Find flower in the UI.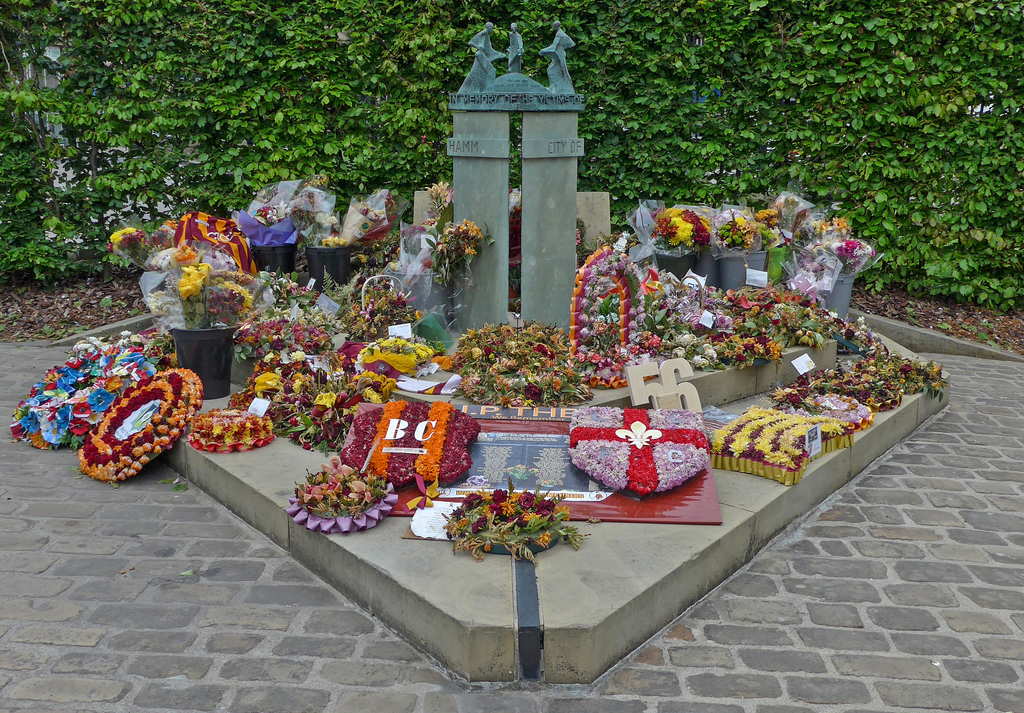
UI element at 538 498 551 513.
